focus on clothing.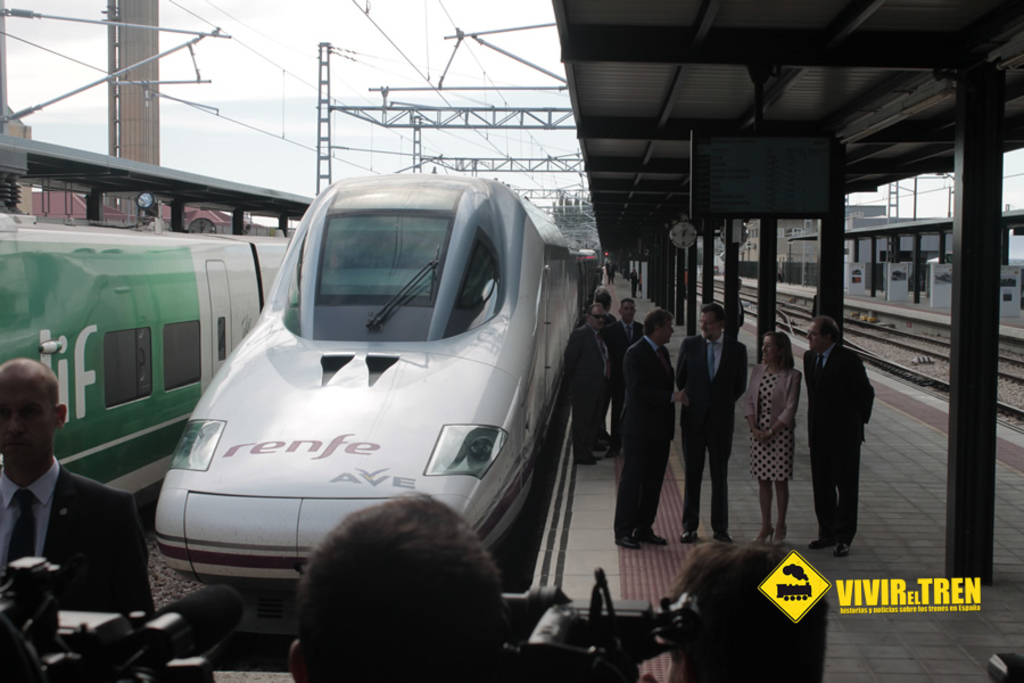
Focused at 0:459:156:620.
